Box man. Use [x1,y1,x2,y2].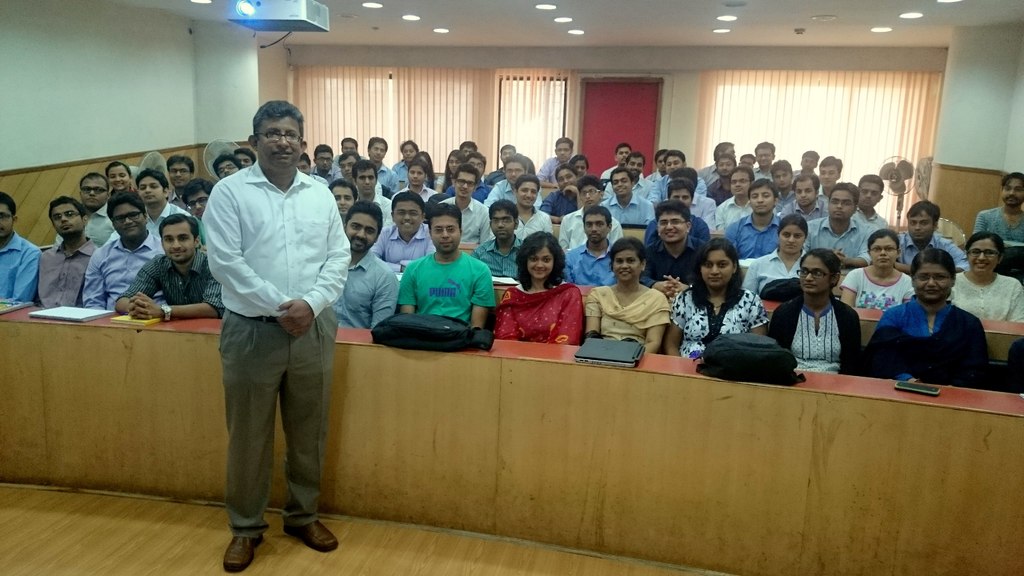
[540,163,580,224].
